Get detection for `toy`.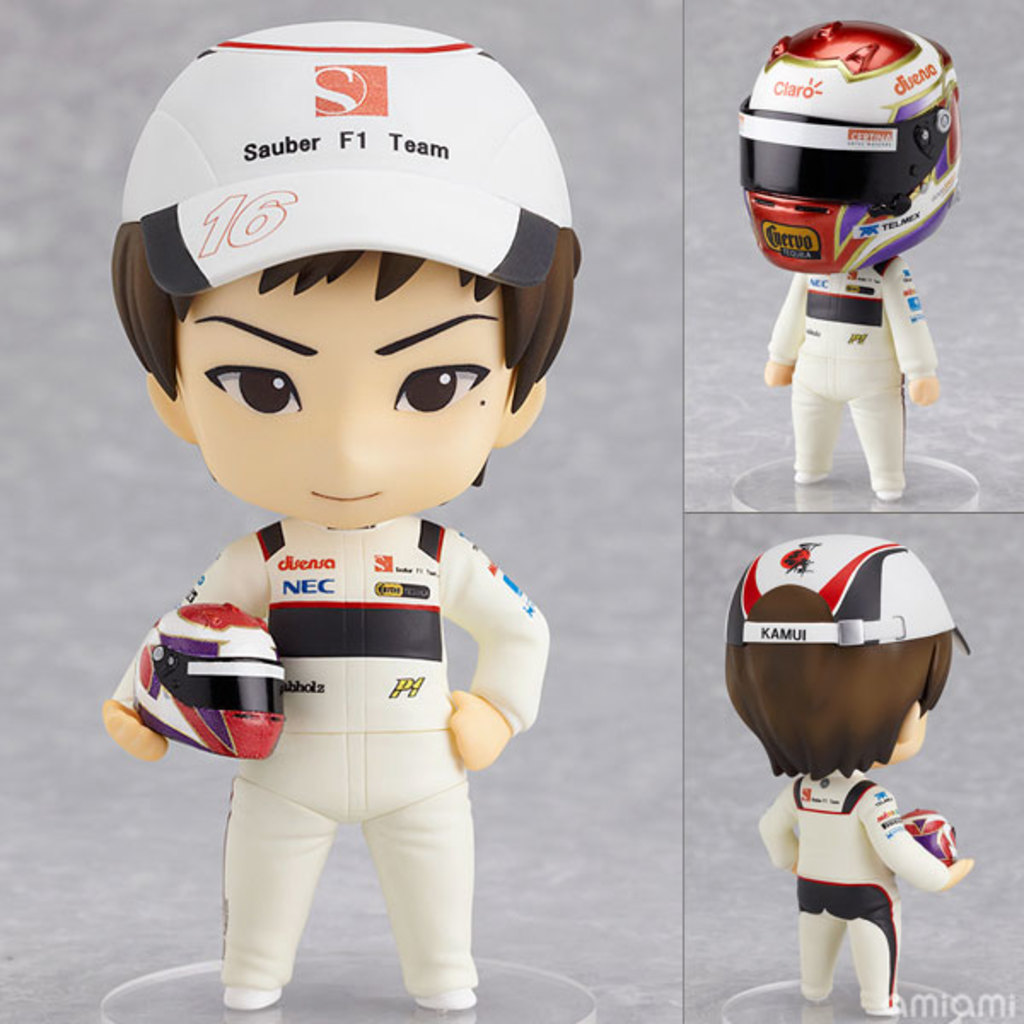
Detection: Rect(737, 17, 957, 503).
